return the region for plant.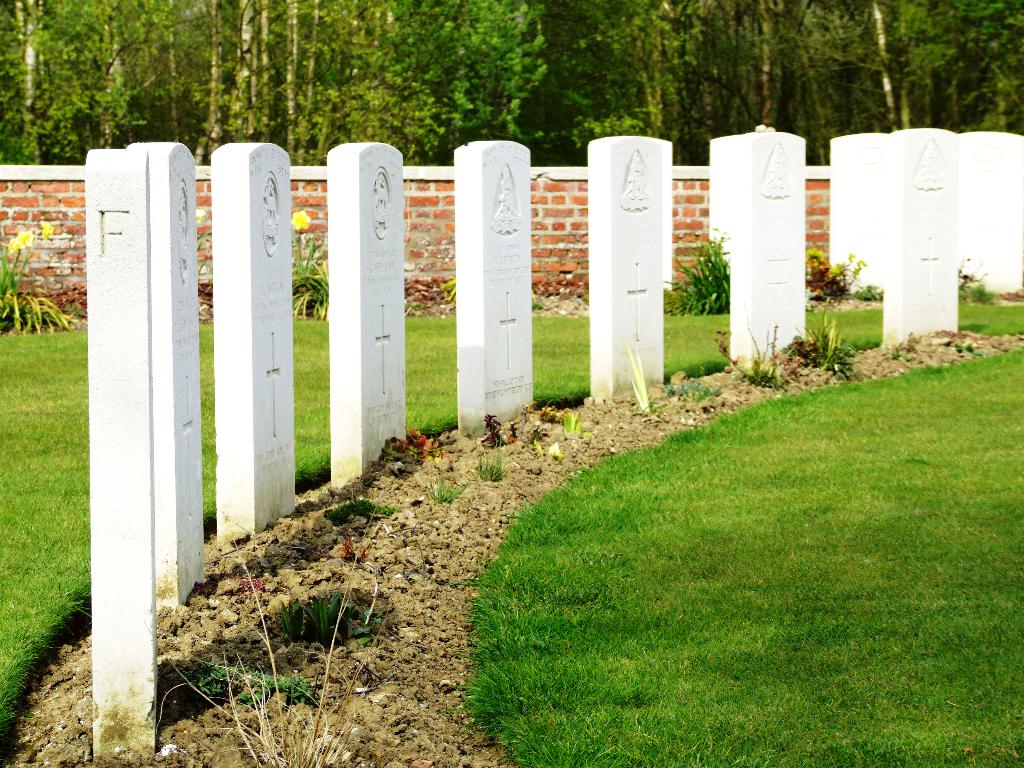
564:410:580:434.
